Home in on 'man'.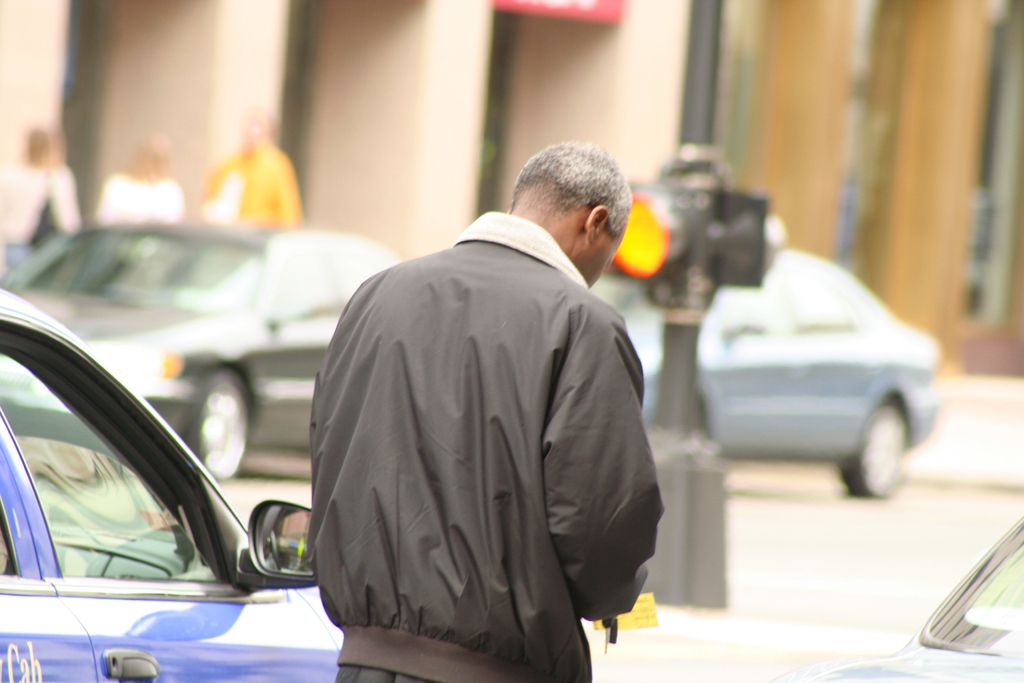
Homed in at locate(298, 138, 666, 682).
